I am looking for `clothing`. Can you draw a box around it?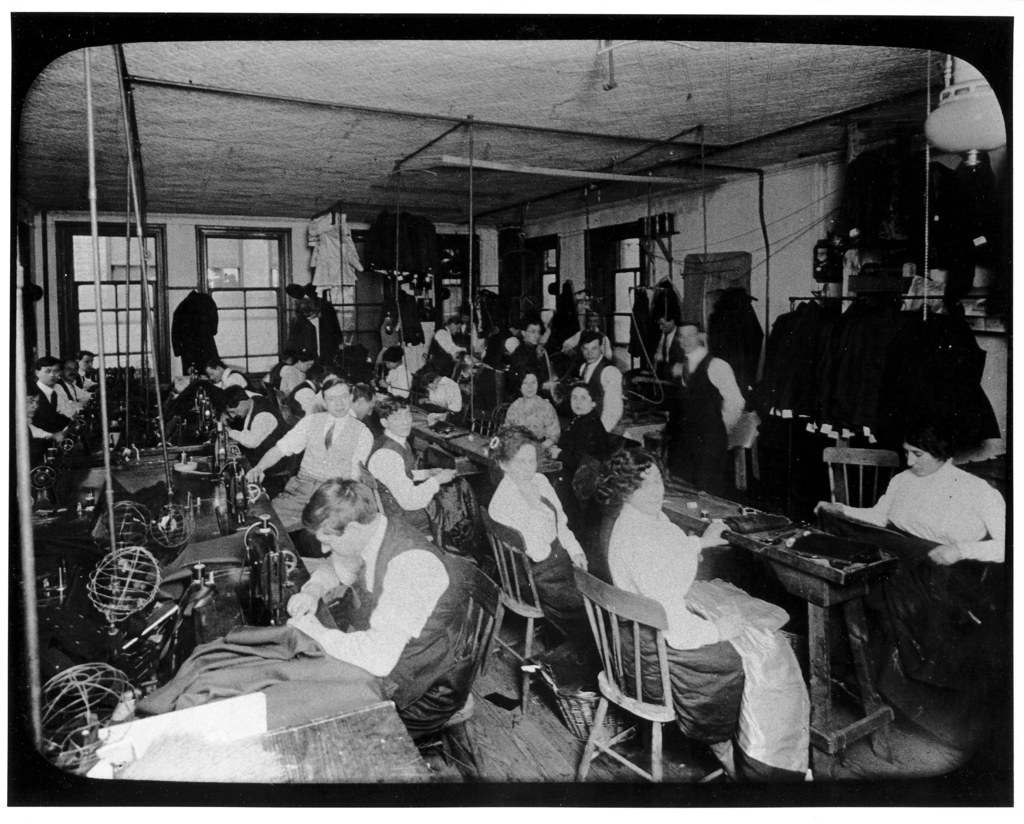
Sure, the bounding box is {"left": 166, "top": 293, "right": 218, "bottom": 372}.
